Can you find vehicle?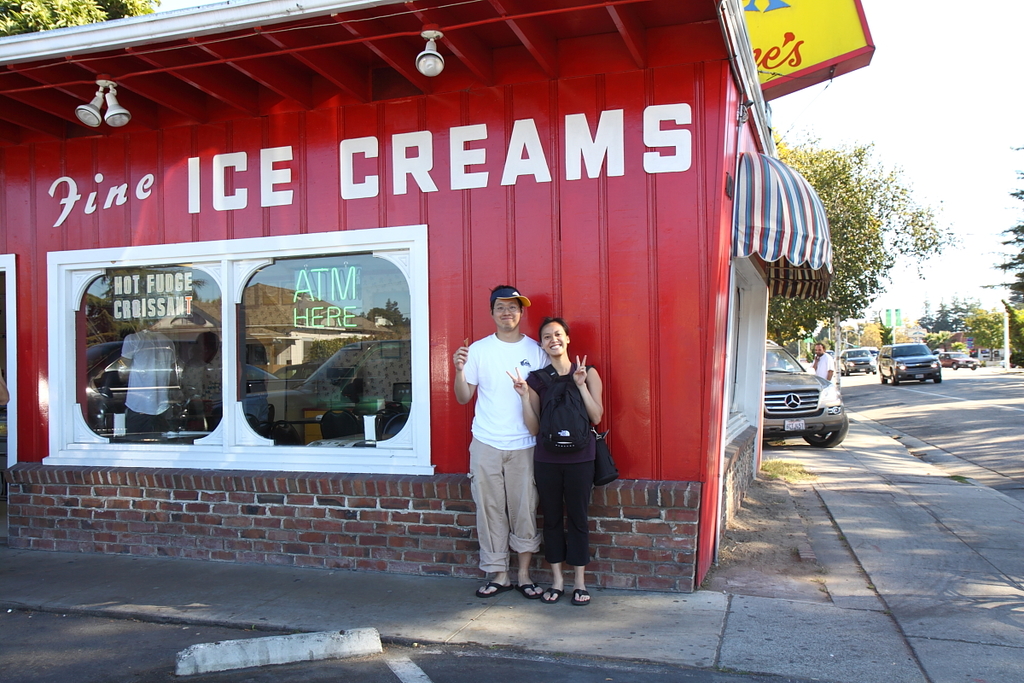
Yes, bounding box: select_region(767, 353, 858, 439).
